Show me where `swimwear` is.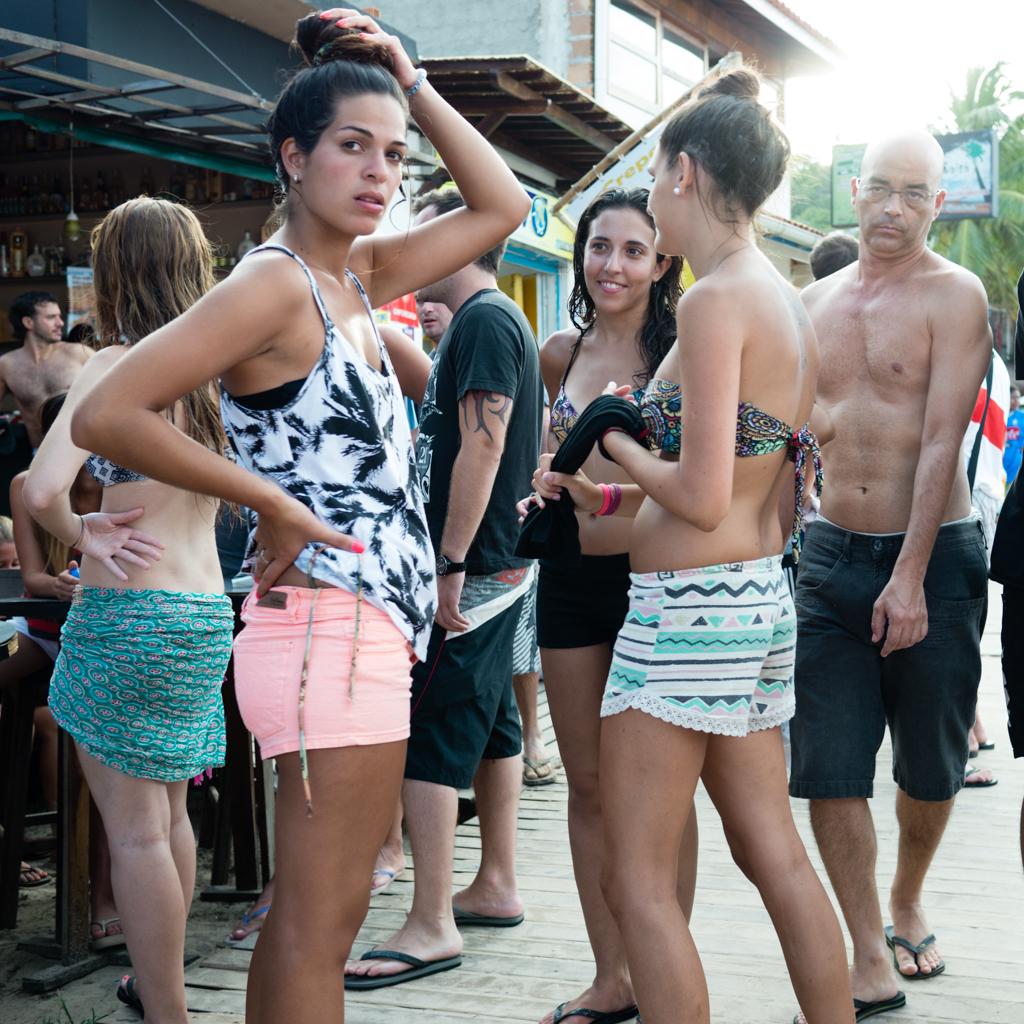
`swimwear` is at crop(547, 322, 649, 444).
